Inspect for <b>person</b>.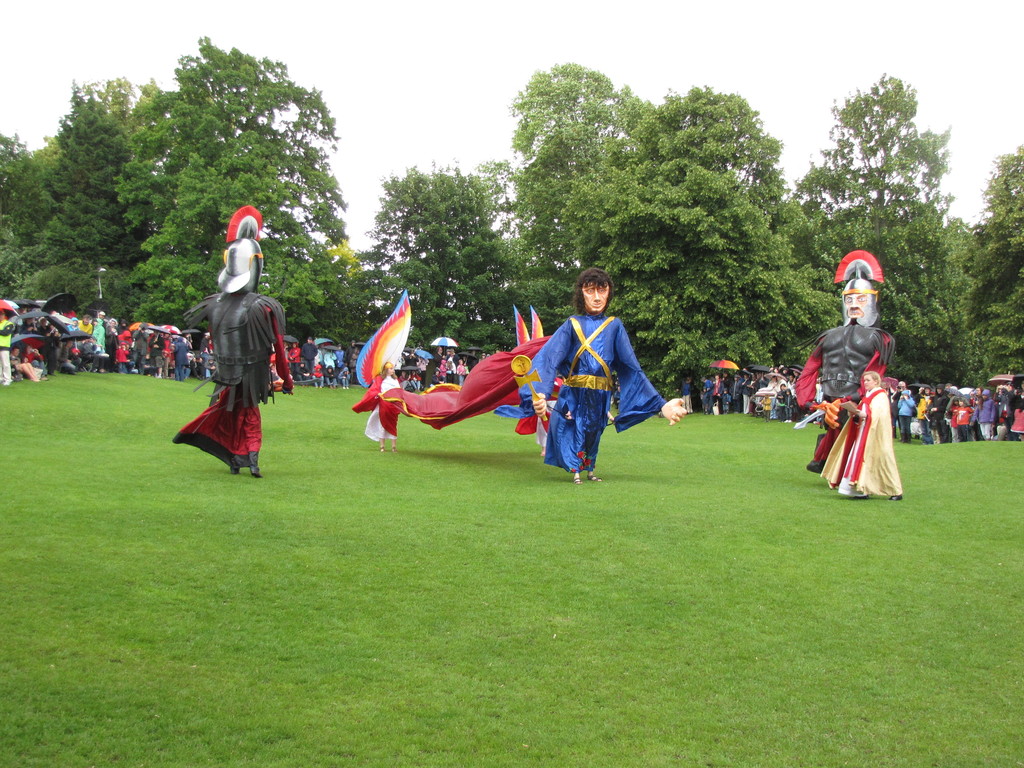
Inspection: [202, 352, 218, 382].
